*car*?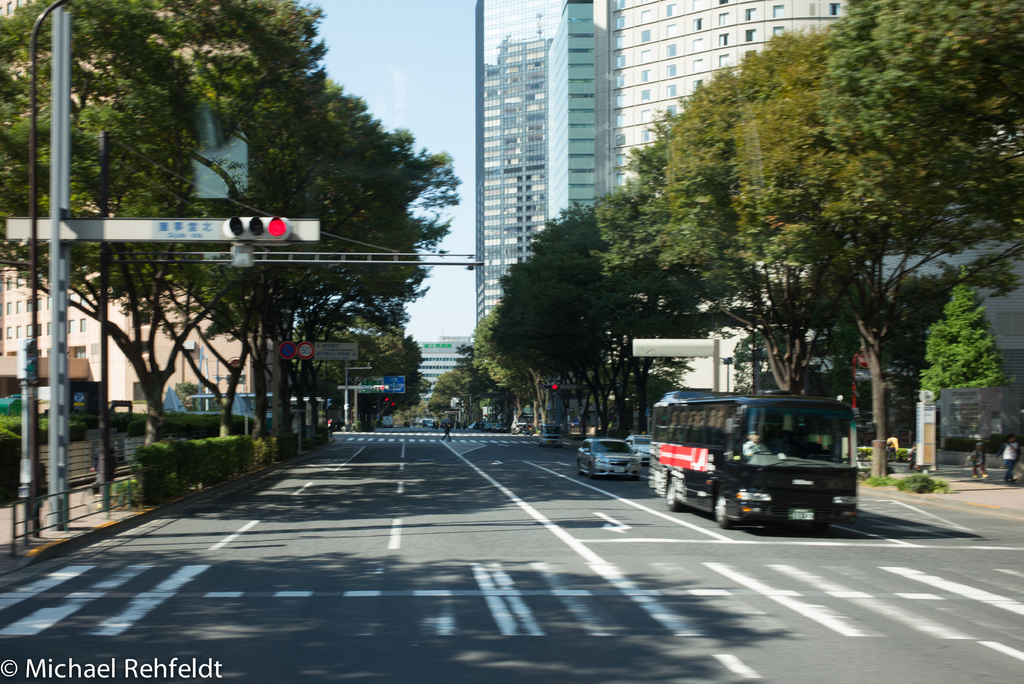
detection(285, 392, 344, 439)
